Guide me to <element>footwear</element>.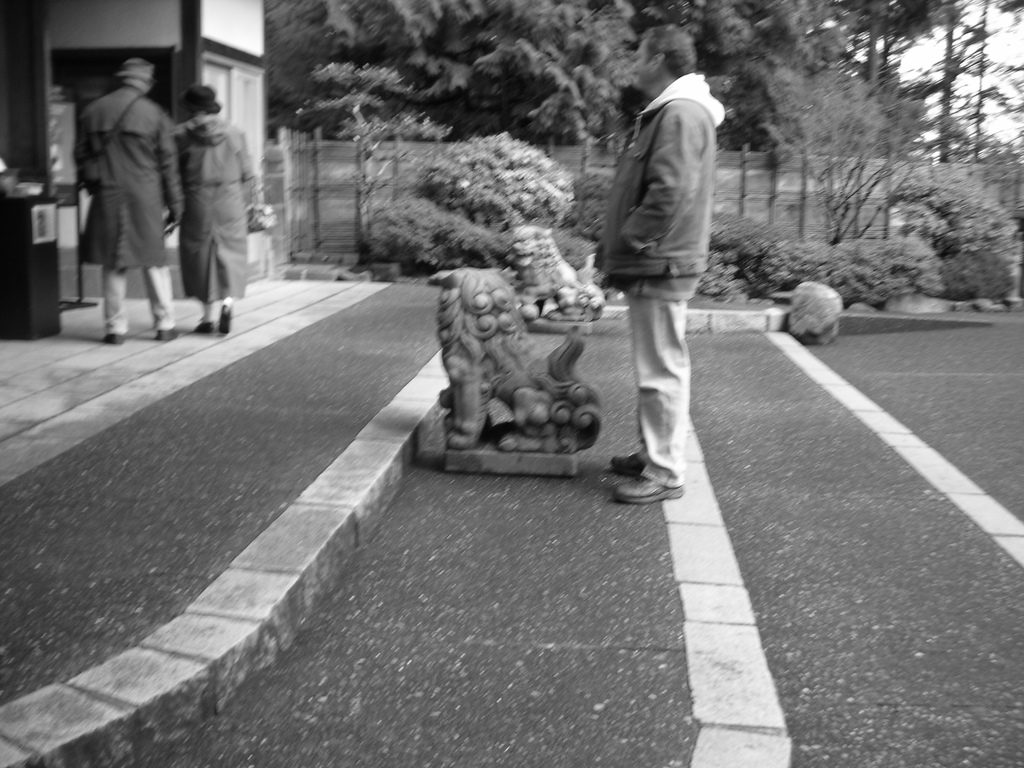
Guidance: box=[151, 321, 176, 346].
